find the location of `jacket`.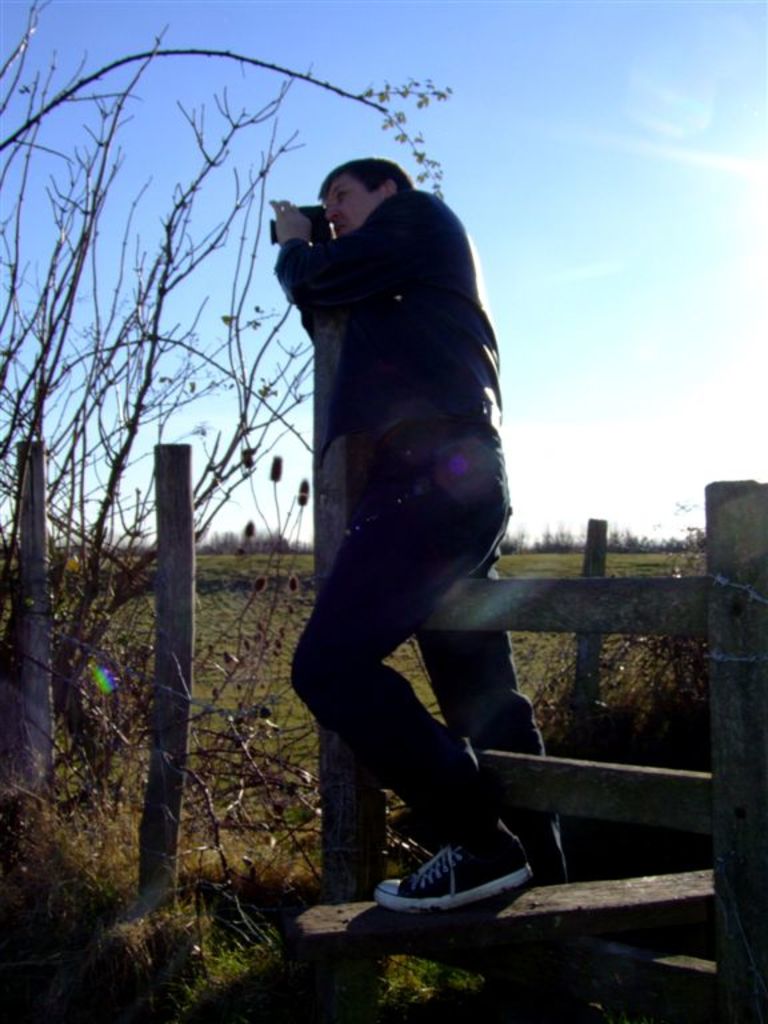
Location: (275, 187, 503, 449).
